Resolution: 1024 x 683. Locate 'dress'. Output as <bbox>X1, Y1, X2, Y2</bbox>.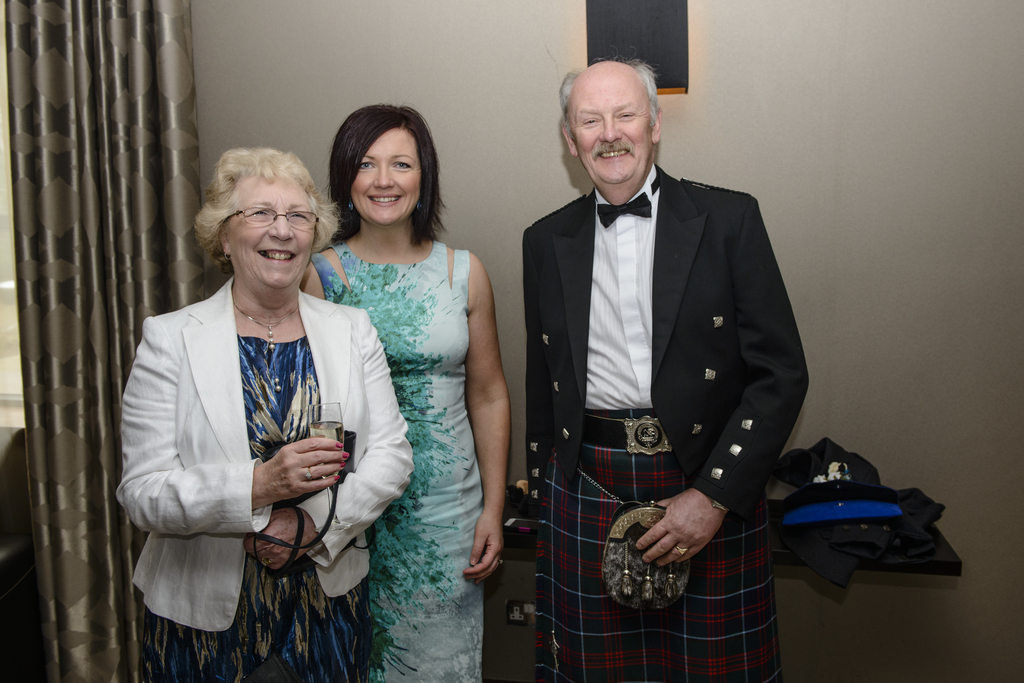
<bbox>141, 335, 374, 682</bbox>.
